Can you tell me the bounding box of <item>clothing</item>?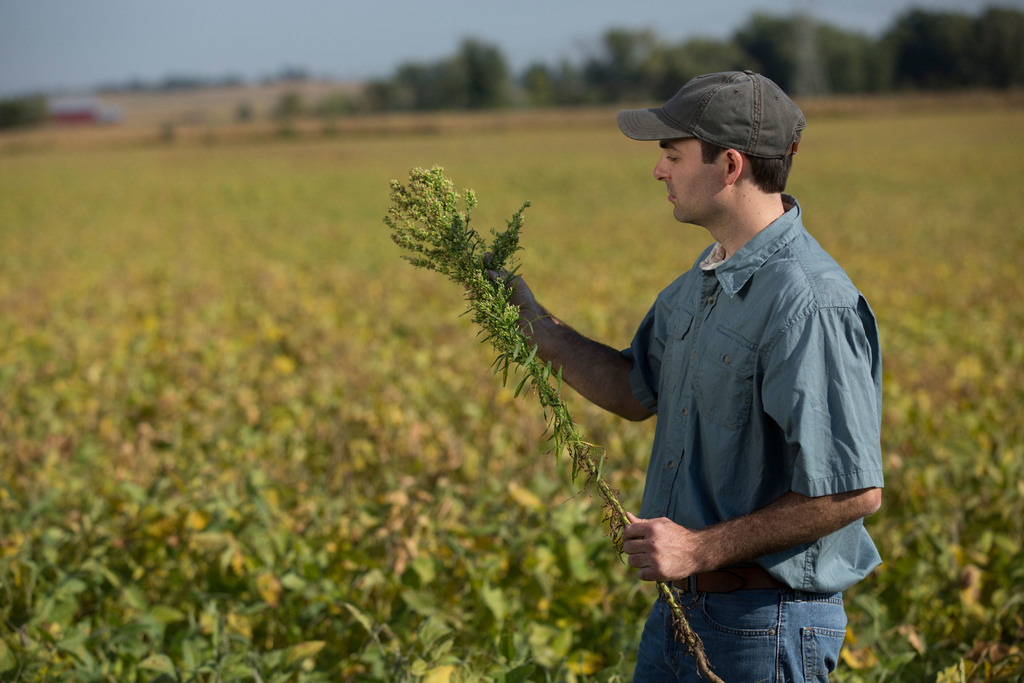
box=[617, 194, 879, 682].
